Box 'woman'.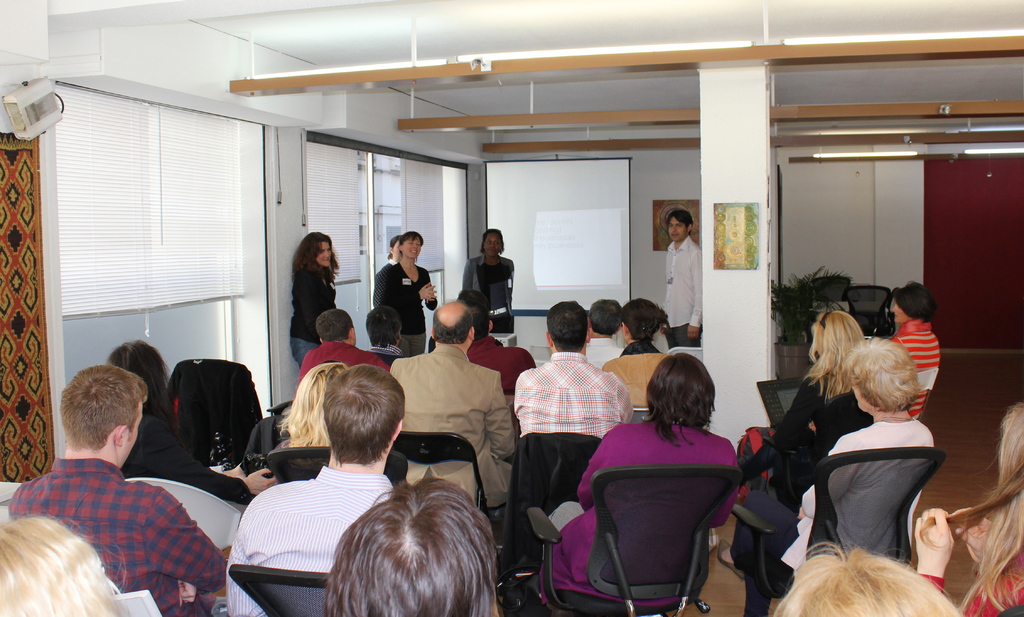
Rect(714, 307, 862, 575).
